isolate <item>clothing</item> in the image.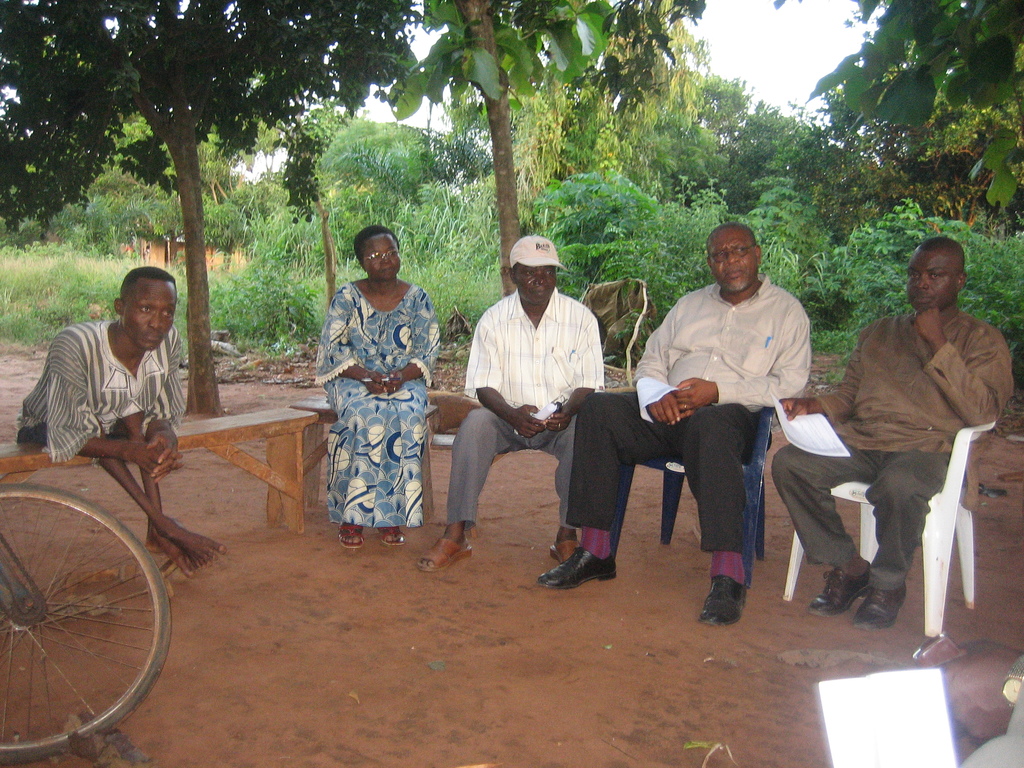
Isolated region: bbox=(634, 282, 812, 409).
